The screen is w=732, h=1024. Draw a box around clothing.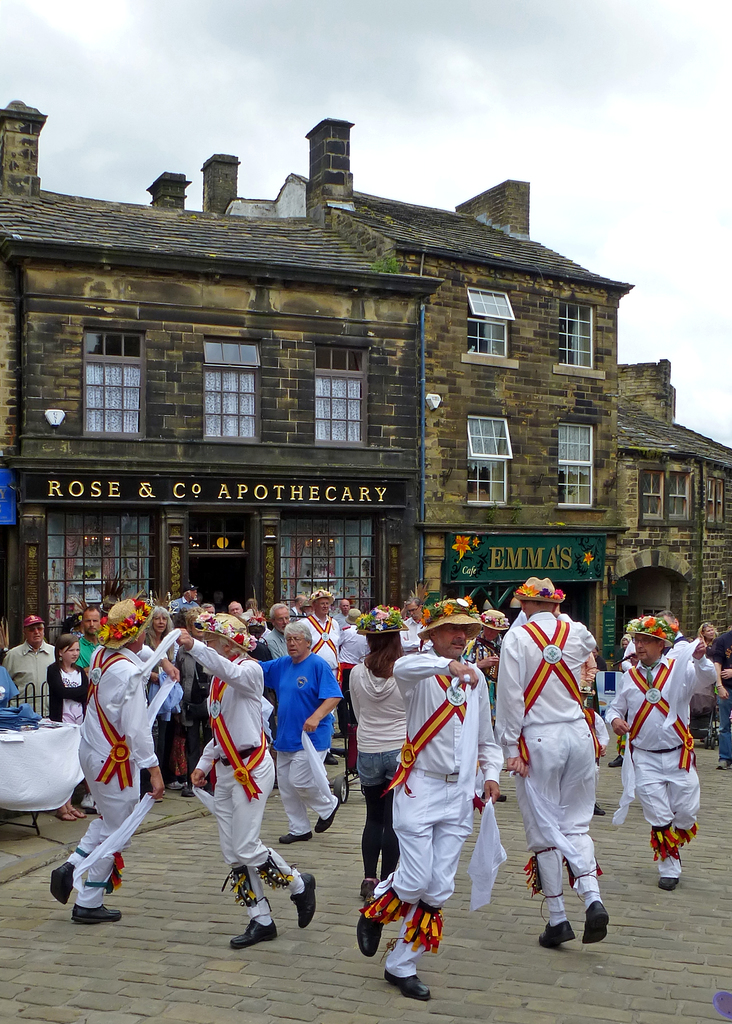
<bbox>605, 647, 715, 870</bbox>.
